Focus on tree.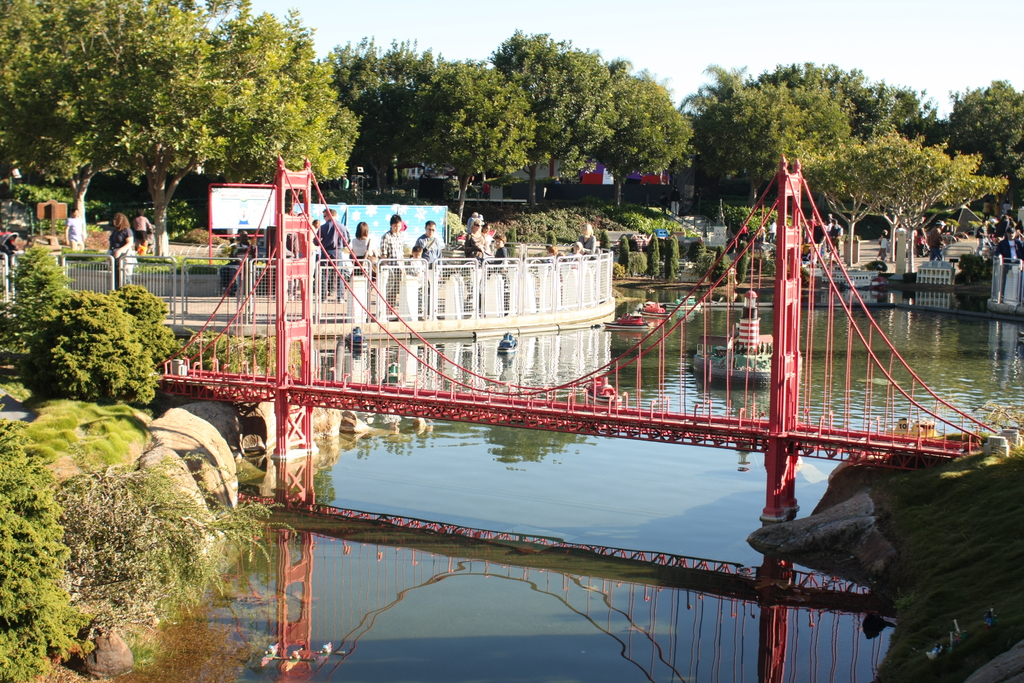
Focused at (x1=791, y1=110, x2=1000, y2=278).
